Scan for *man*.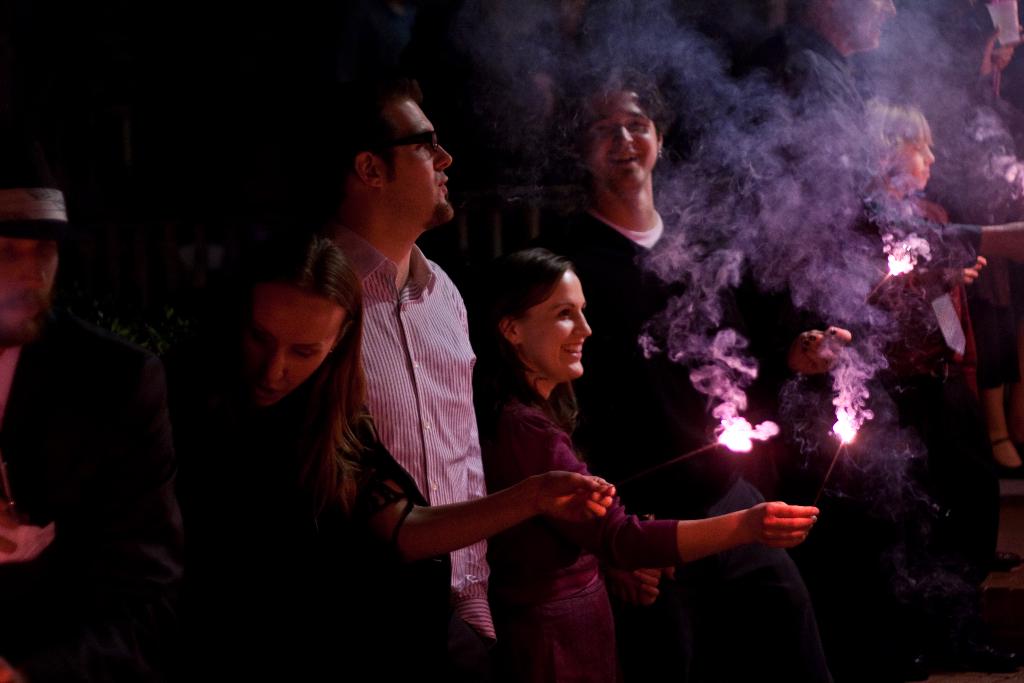
Scan result: {"x1": 314, "y1": 85, "x2": 490, "y2": 646}.
